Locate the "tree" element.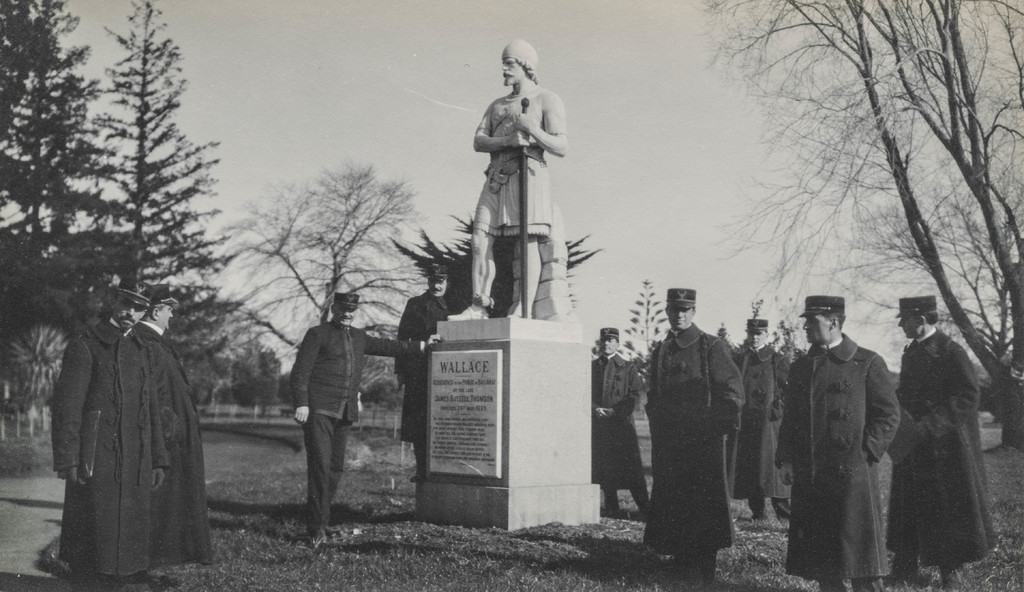
Element bbox: crop(244, 206, 425, 357).
